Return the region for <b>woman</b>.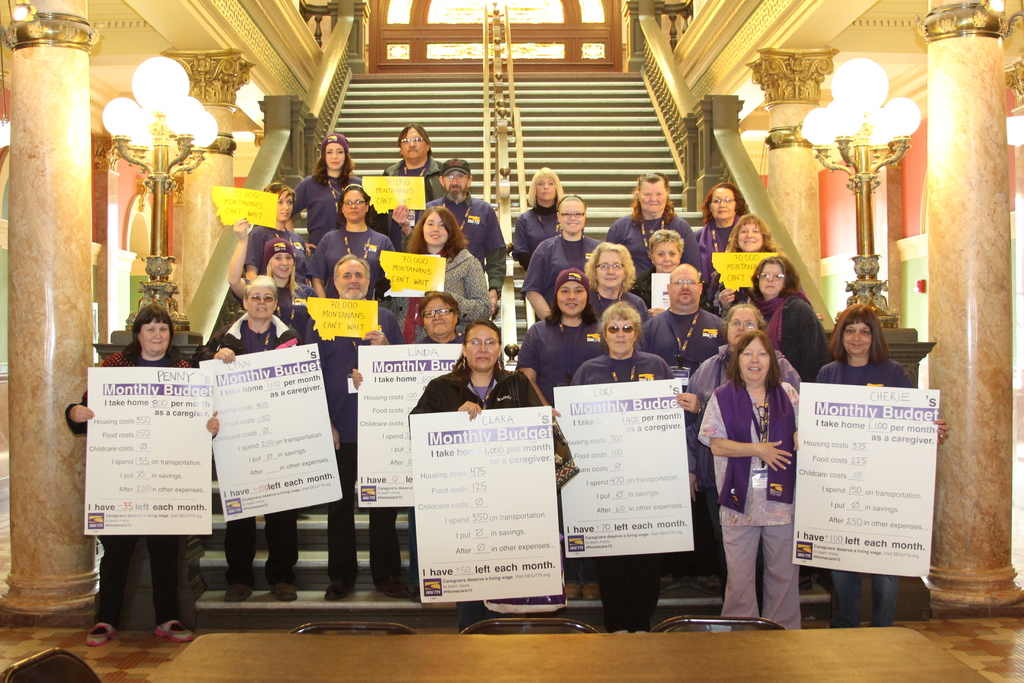
<bbox>70, 302, 221, 646</bbox>.
